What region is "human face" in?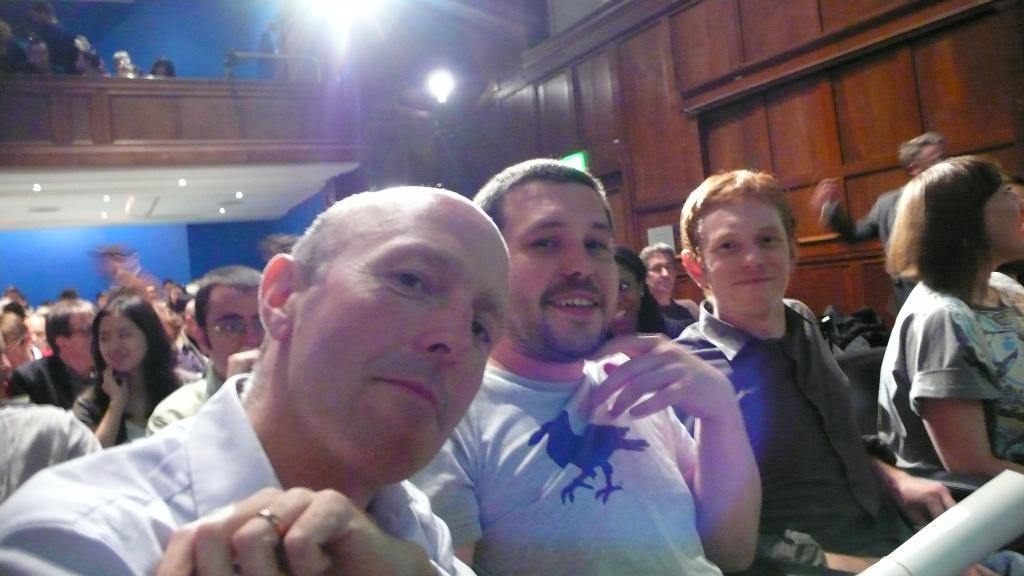
BBox(274, 193, 518, 492).
